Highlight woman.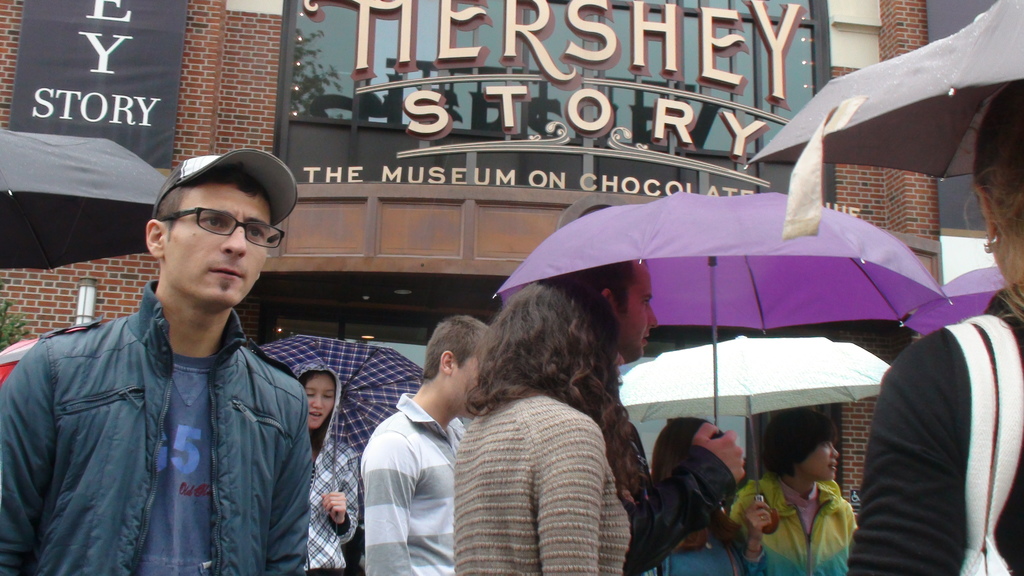
Highlighted region: [x1=845, y1=75, x2=1023, y2=575].
